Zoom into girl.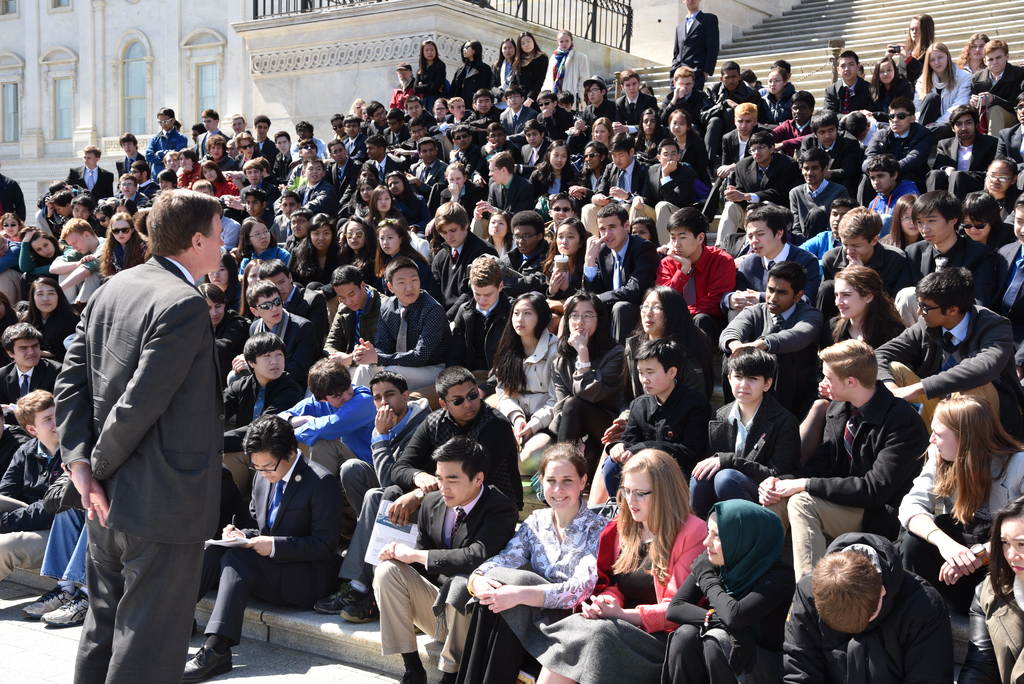
Zoom target: select_region(21, 275, 80, 360).
